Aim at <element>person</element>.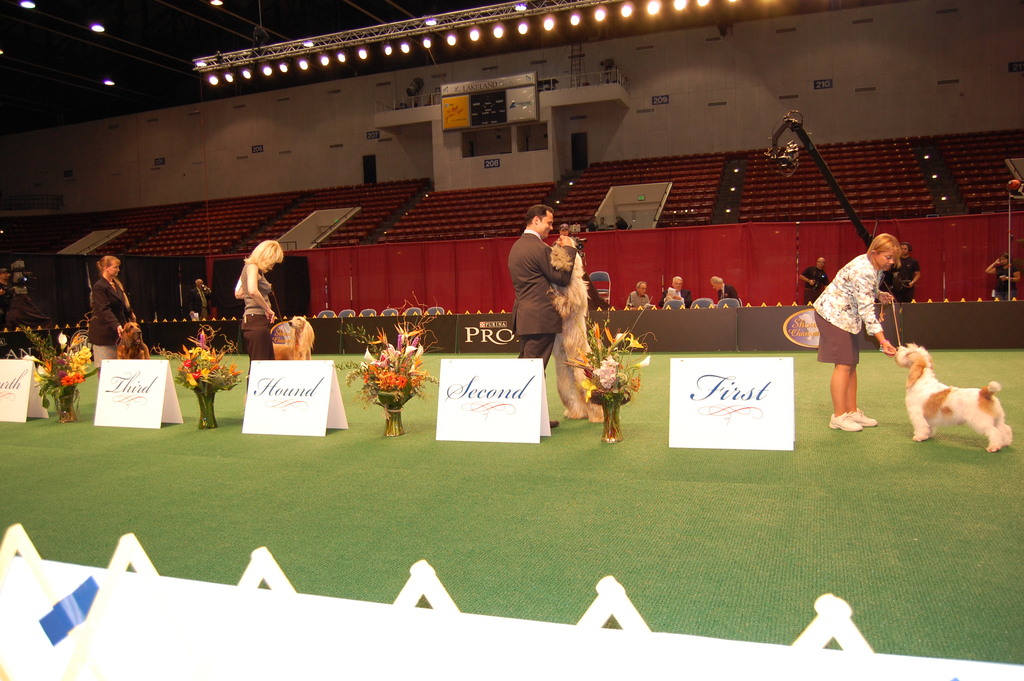
Aimed at [68,245,125,363].
